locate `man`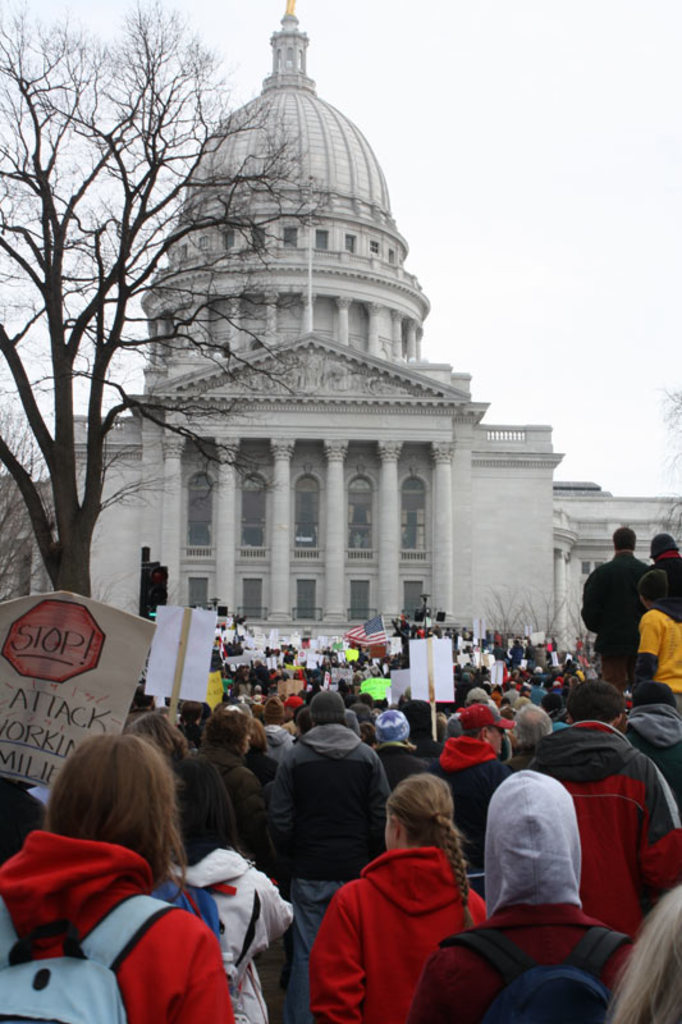
x1=406, y1=767, x2=637, y2=1023
